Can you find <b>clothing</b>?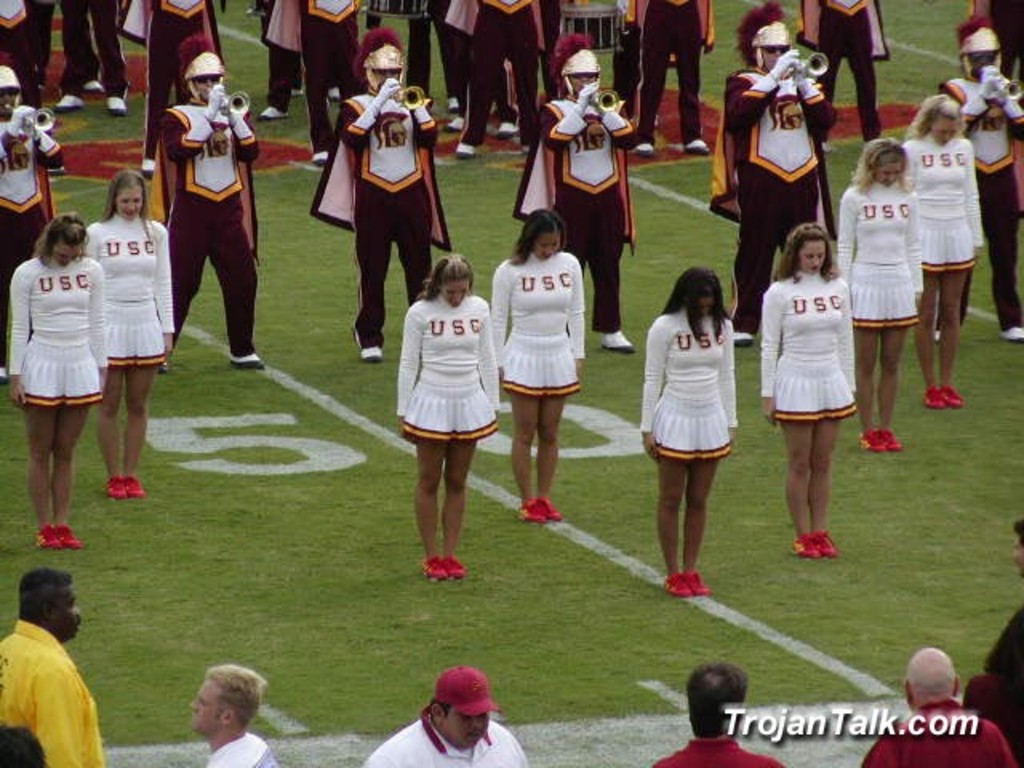
Yes, bounding box: (414,0,470,115).
